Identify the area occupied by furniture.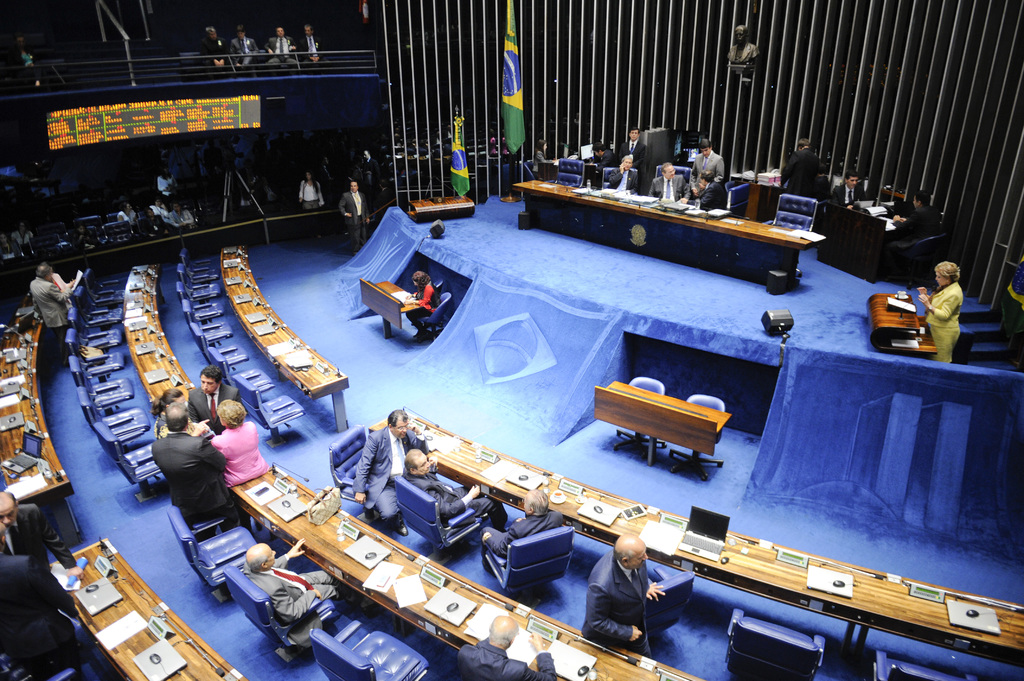
Area: pyautogui.locateOnScreen(223, 565, 335, 664).
